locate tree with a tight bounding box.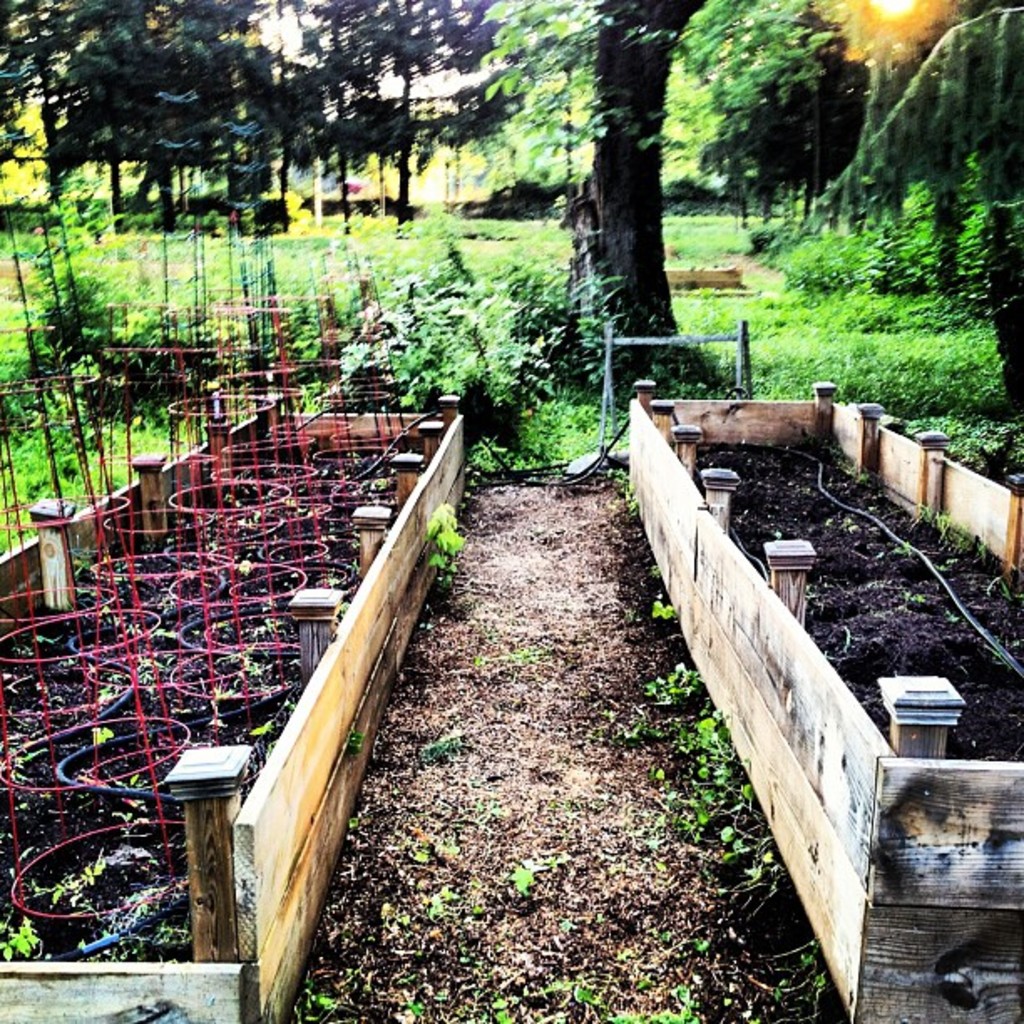
Rect(460, 0, 857, 383).
